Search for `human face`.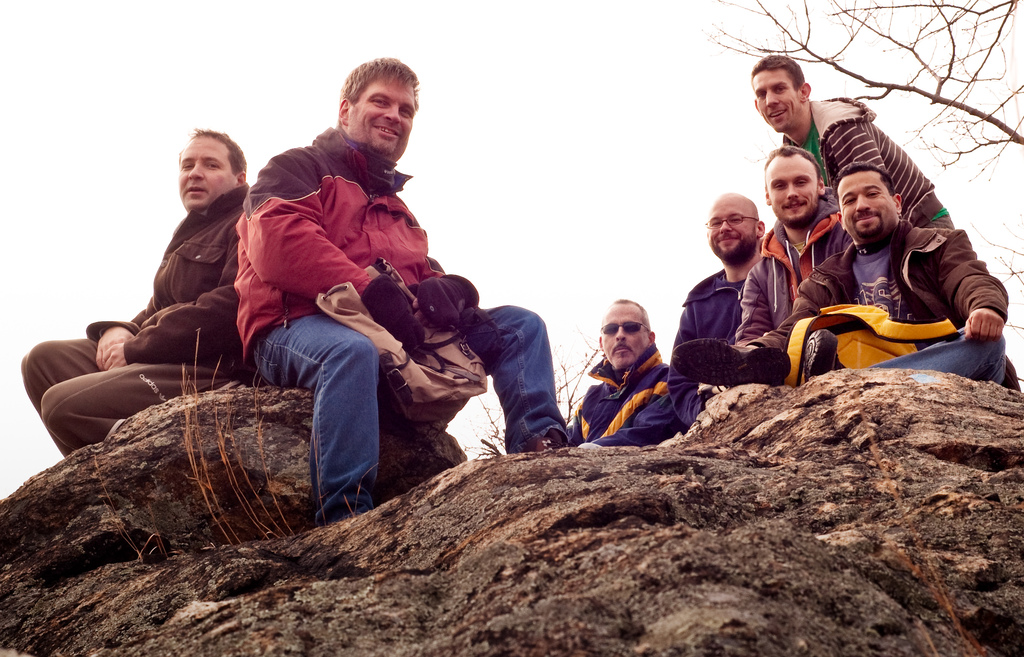
Found at x1=594, y1=298, x2=655, y2=372.
